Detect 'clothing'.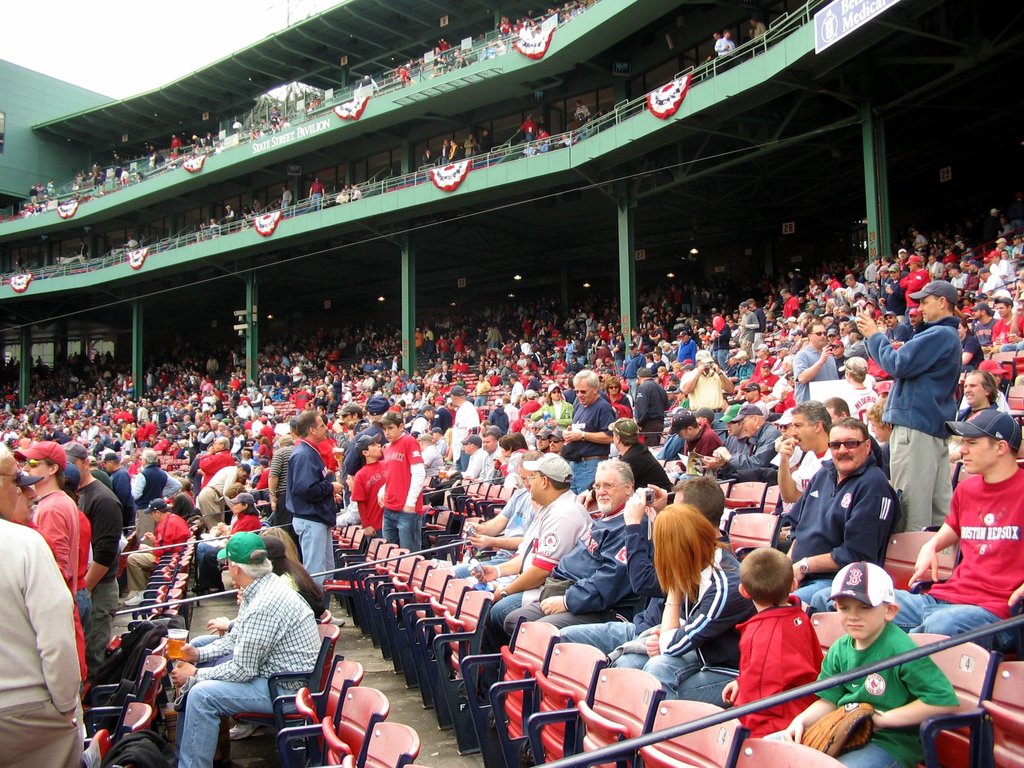
Detected at [x1=691, y1=435, x2=728, y2=451].
